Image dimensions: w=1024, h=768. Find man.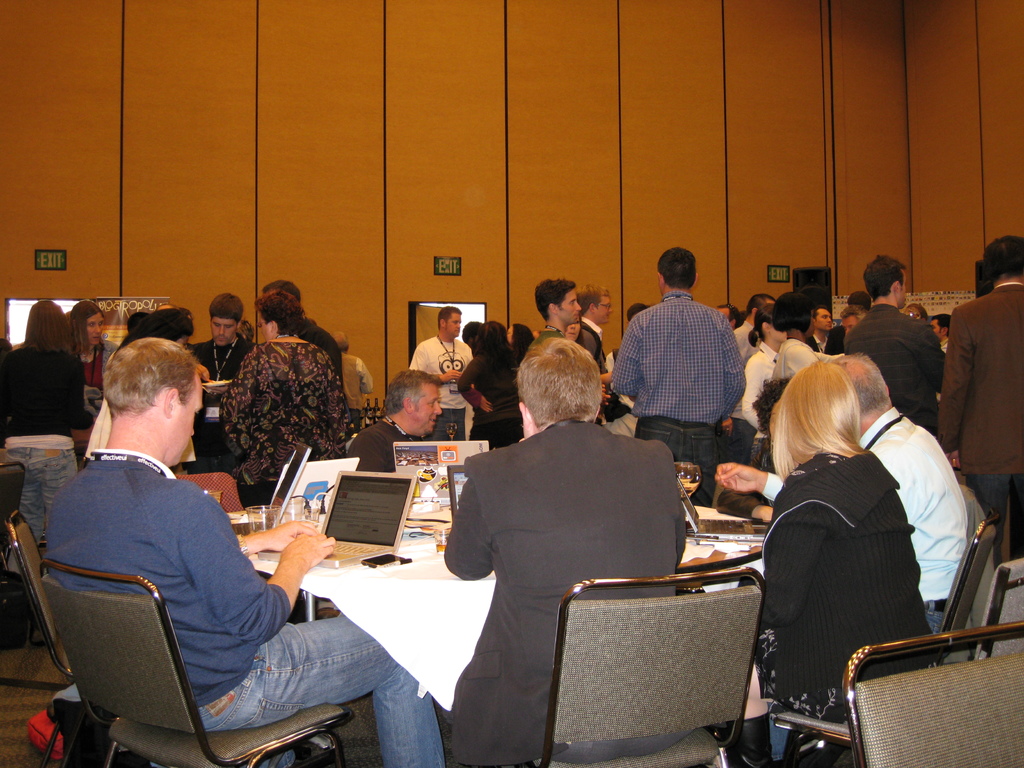
l=572, t=287, r=635, b=435.
